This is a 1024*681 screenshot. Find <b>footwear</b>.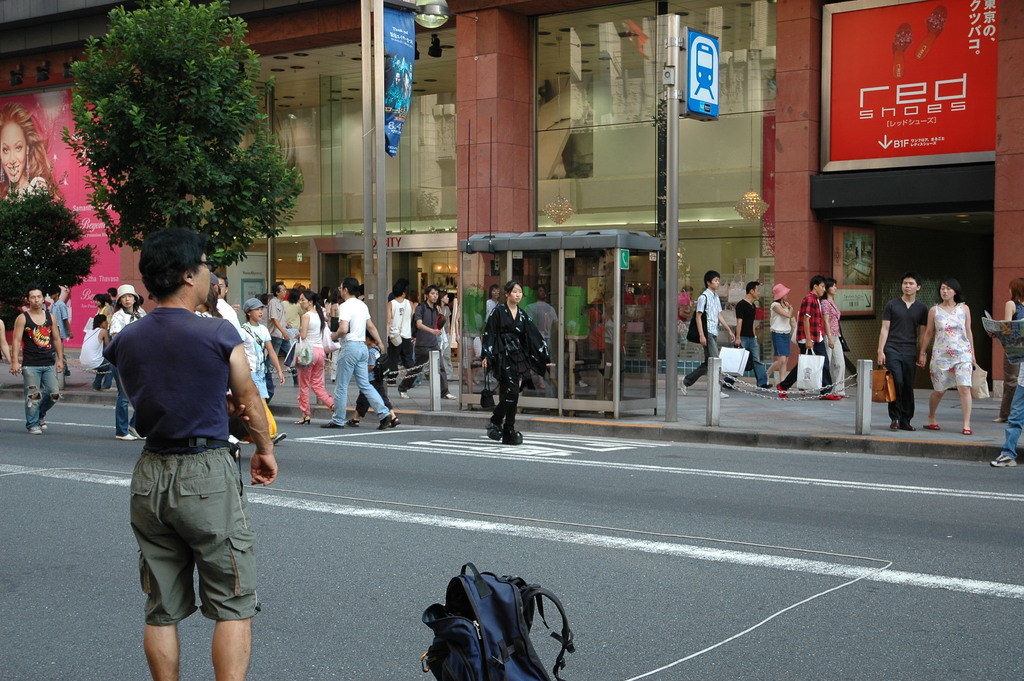
Bounding box: x1=38, y1=418, x2=45, y2=431.
